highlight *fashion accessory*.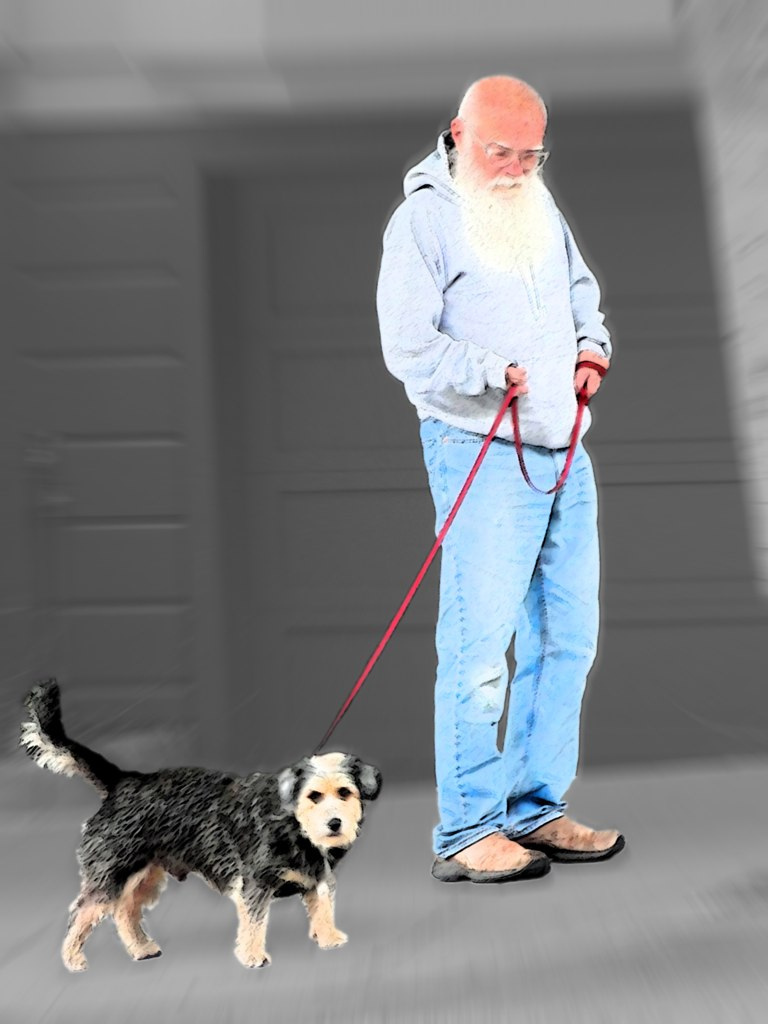
Highlighted region: 523:808:635:865.
